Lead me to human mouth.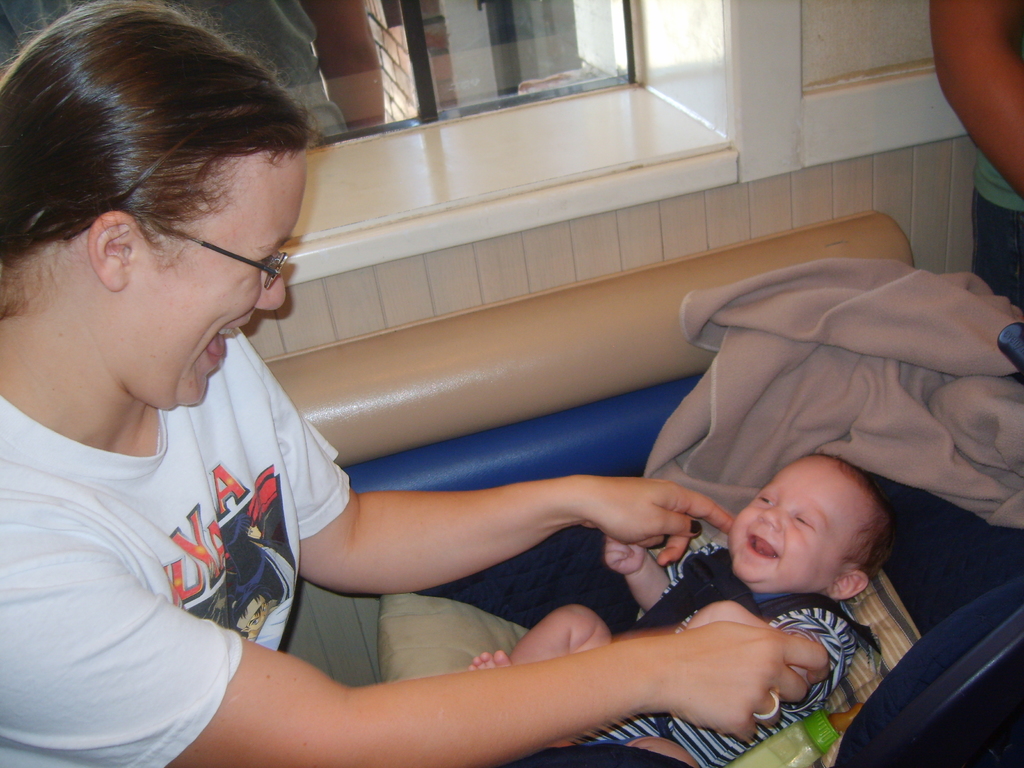
Lead to 747:536:775:560.
